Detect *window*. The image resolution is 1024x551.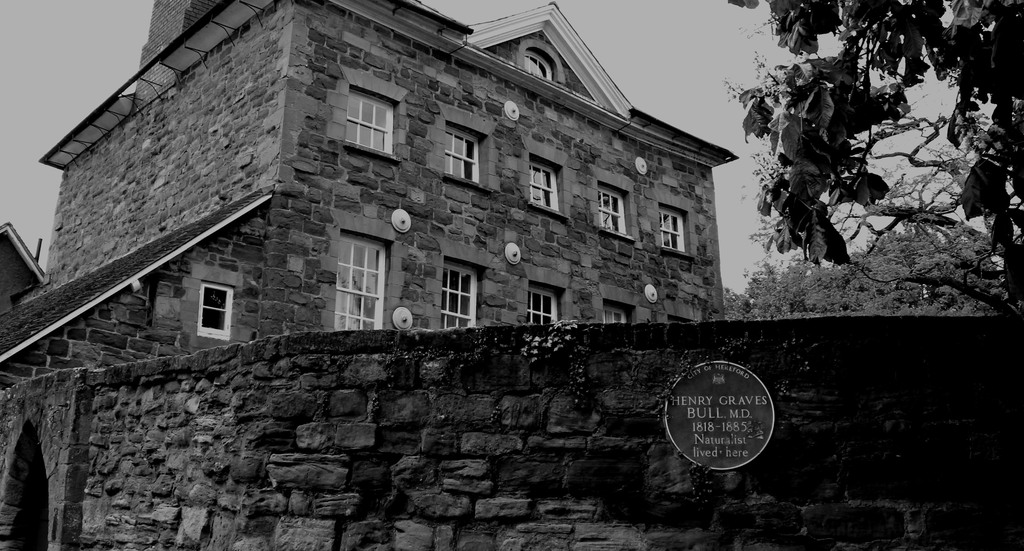
region(354, 81, 399, 155).
